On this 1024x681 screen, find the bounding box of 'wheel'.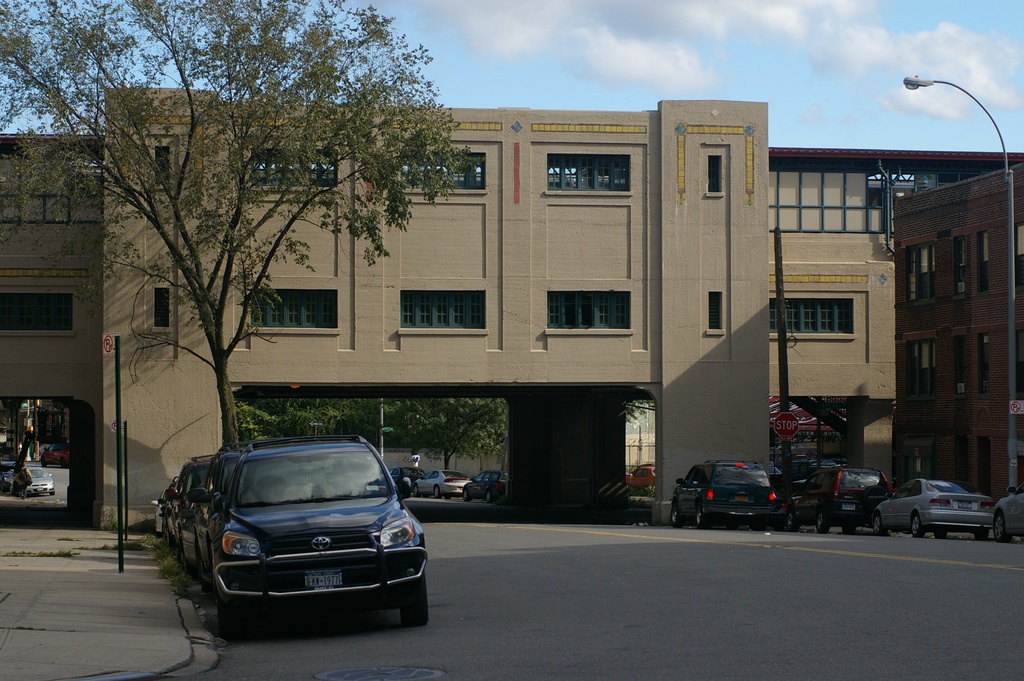
Bounding box: {"left": 840, "top": 515, "right": 857, "bottom": 532}.
